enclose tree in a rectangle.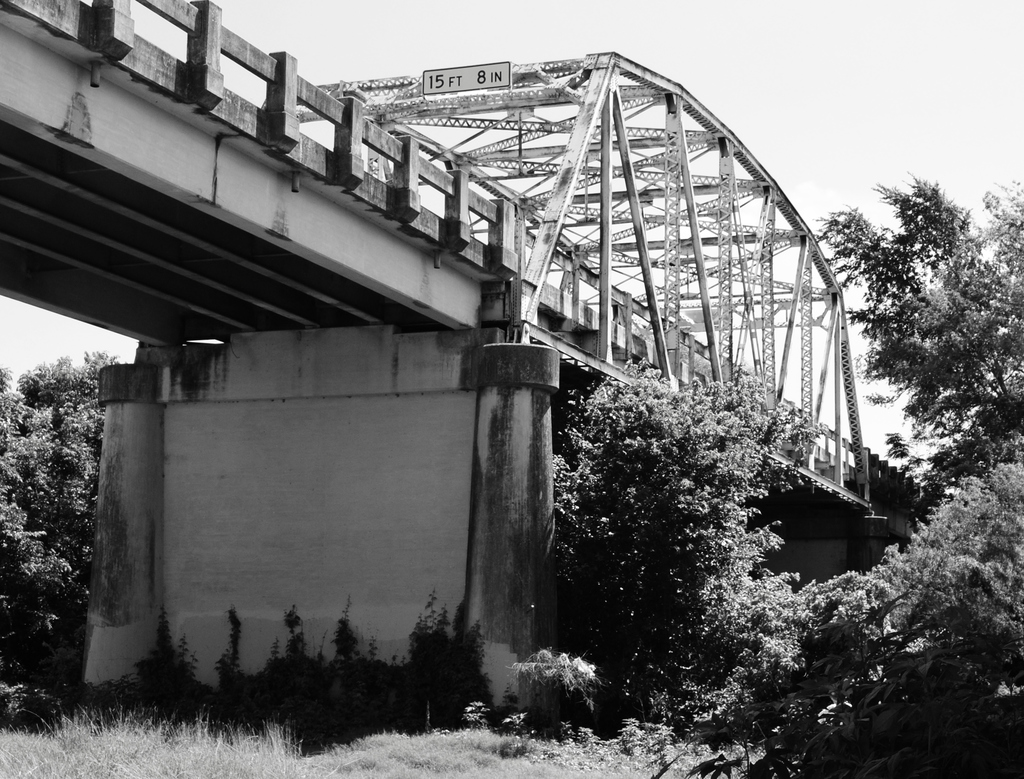
<bbox>721, 455, 1023, 777</bbox>.
